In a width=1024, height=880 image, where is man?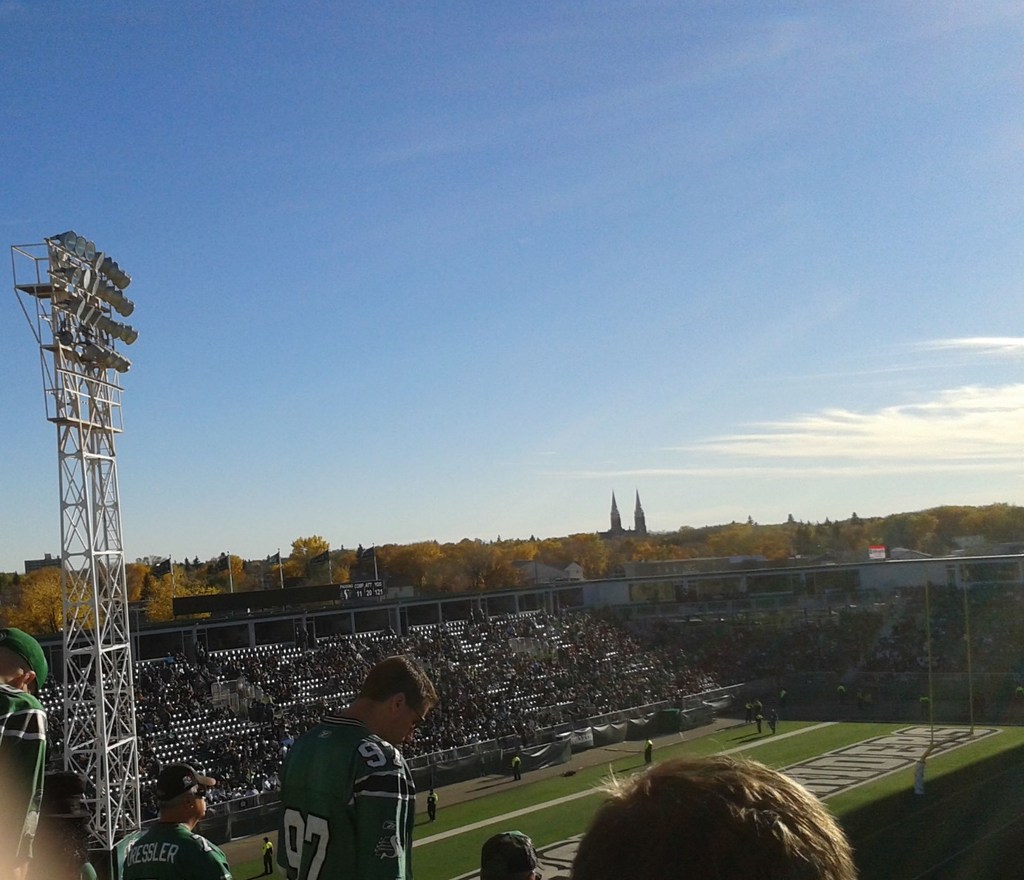
bbox(260, 647, 452, 879).
